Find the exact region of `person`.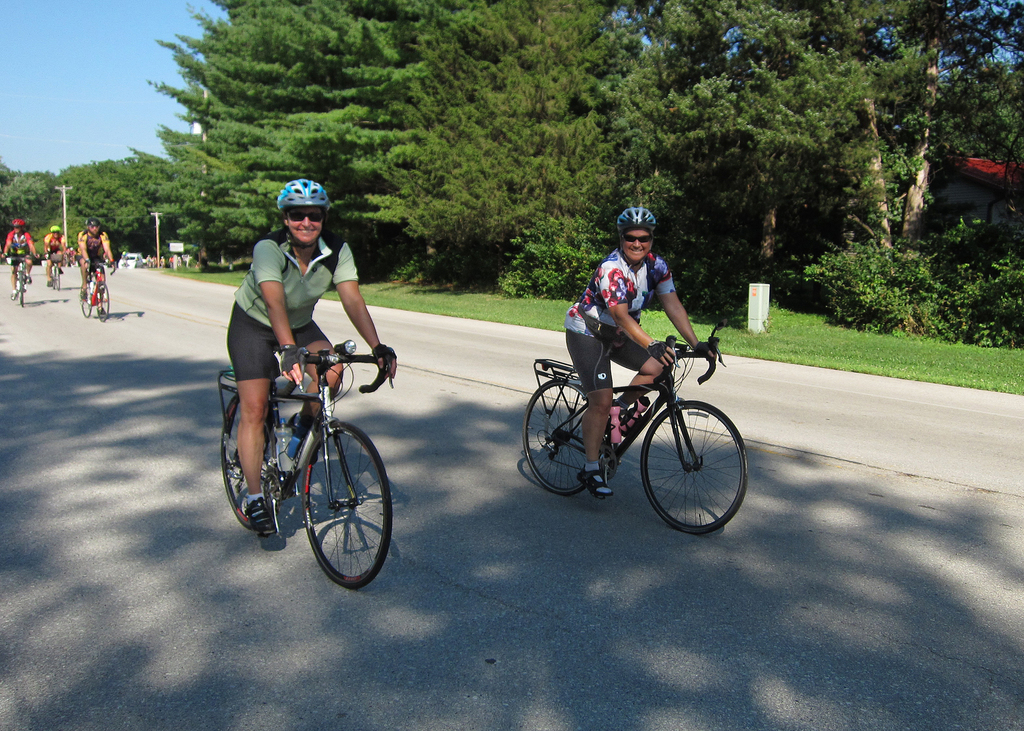
Exact region: 565/204/706/495.
